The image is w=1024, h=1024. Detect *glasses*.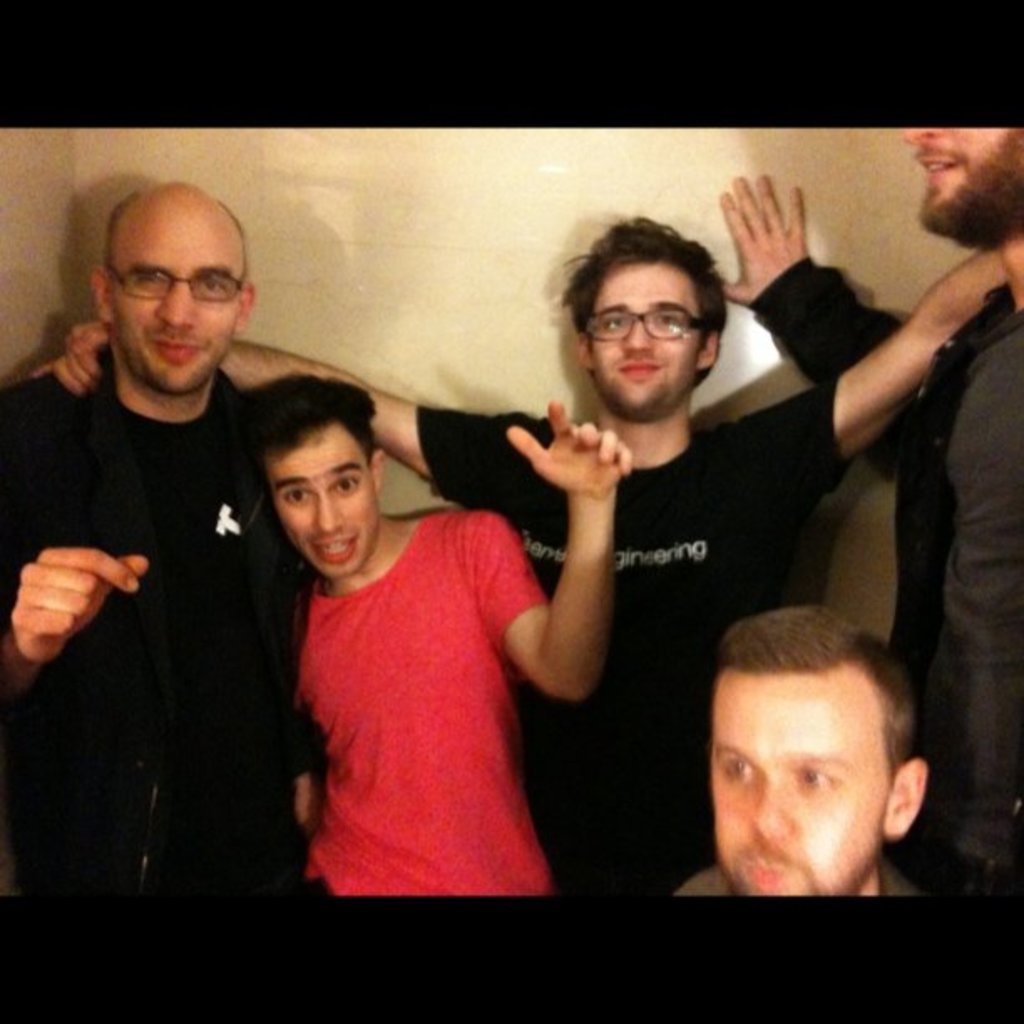
Detection: 582,305,704,340.
